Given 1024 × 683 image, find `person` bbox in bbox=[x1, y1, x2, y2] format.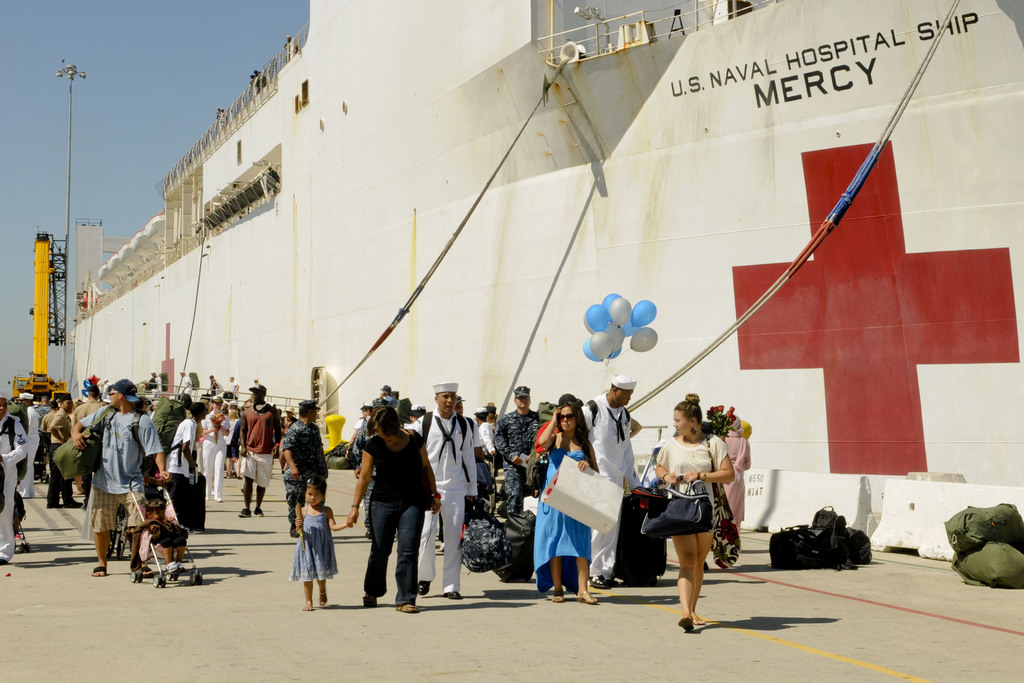
bbox=[0, 395, 31, 564].
